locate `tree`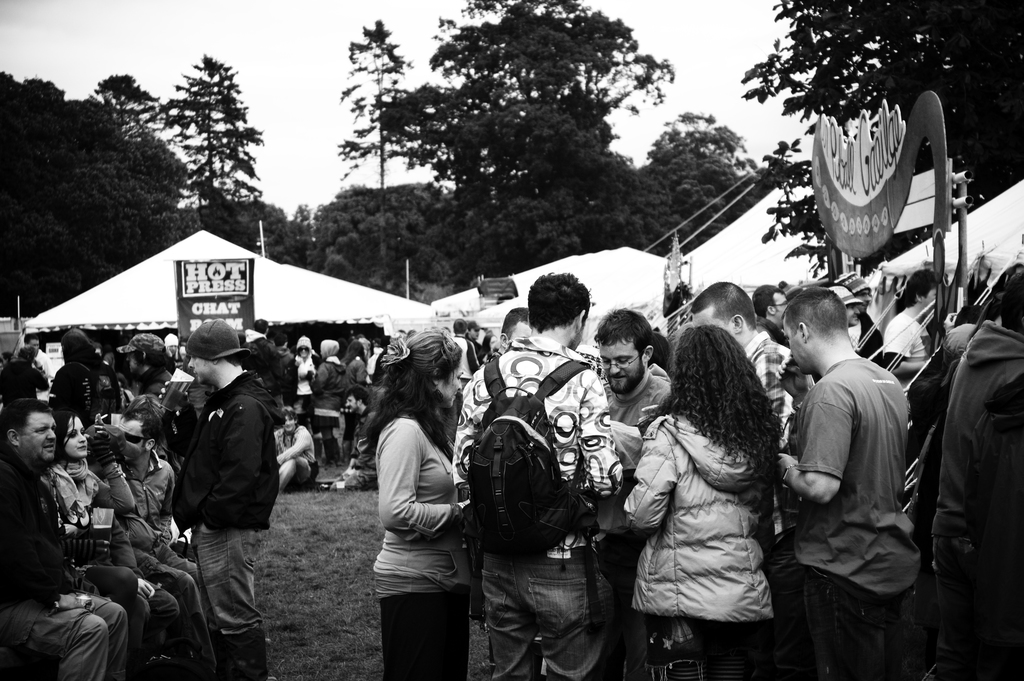
x1=639, y1=103, x2=761, y2=256
